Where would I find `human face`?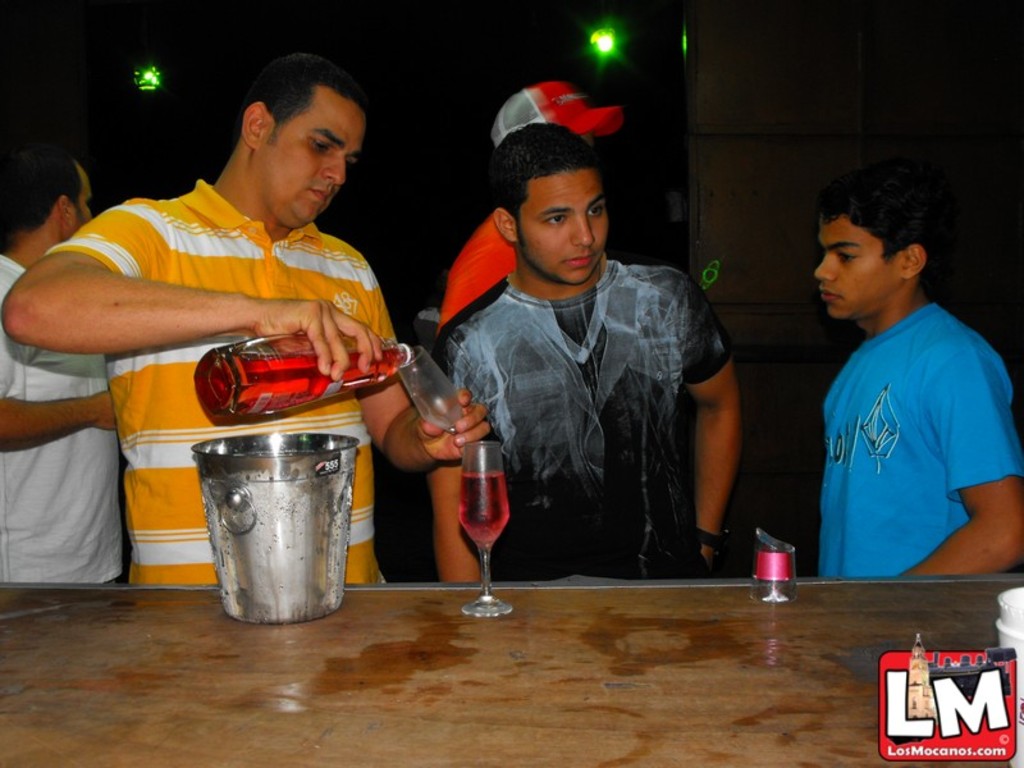
At {"x1": 260, "y1": 102, "x2": 366, "y2": 232}.
